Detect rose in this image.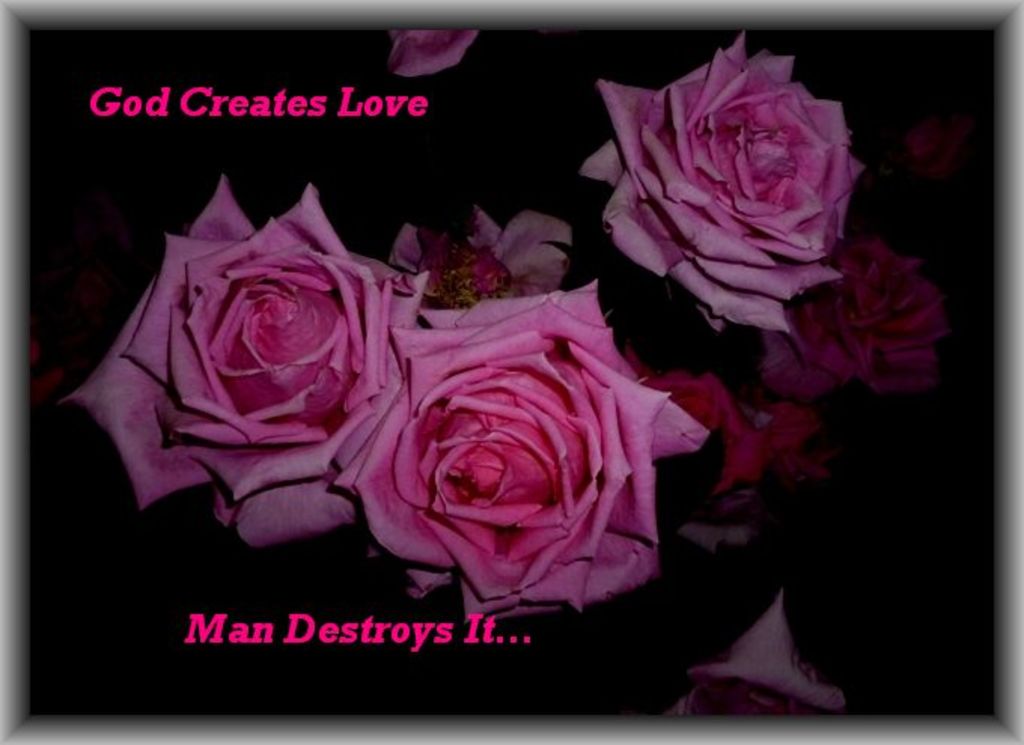
Detection: l=337, t=278, r=712, b=622.
